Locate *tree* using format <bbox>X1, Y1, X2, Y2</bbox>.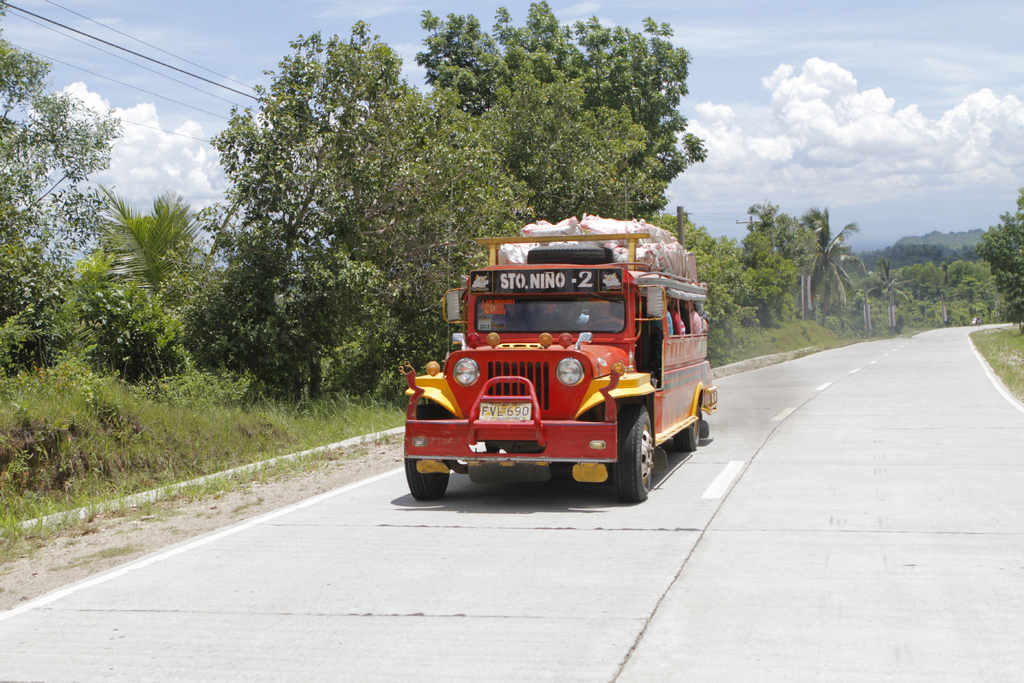
<bbox>770, 210, 824, 329</bbox>.
